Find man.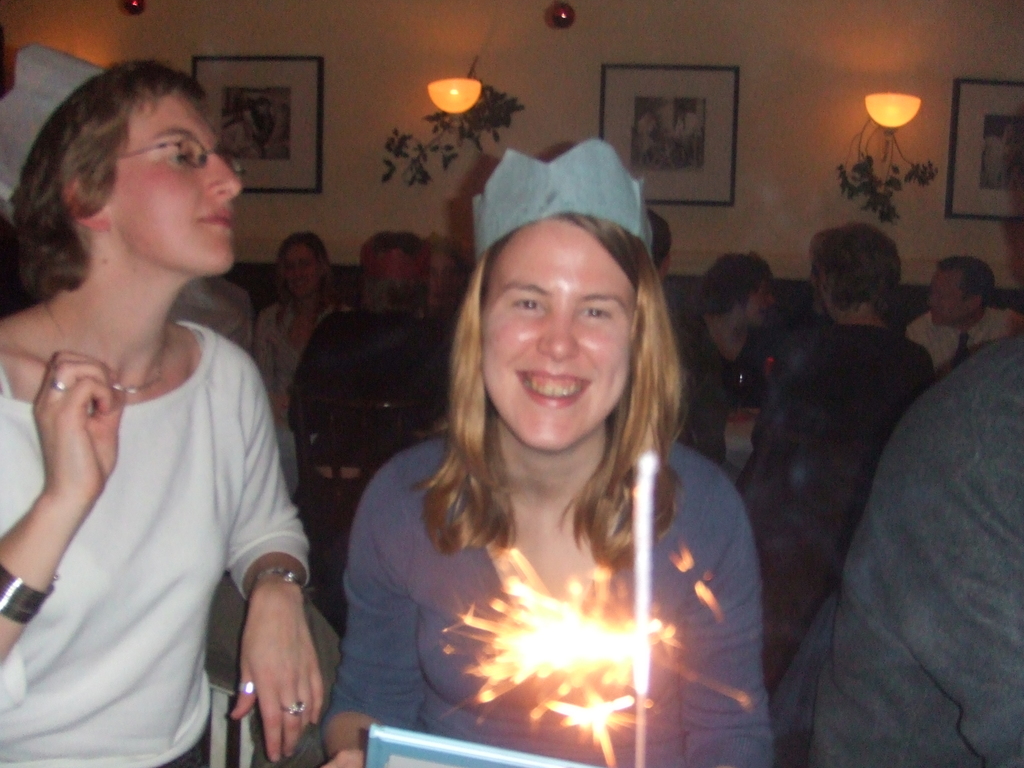
bbox=[648, 207, 728, 465].
